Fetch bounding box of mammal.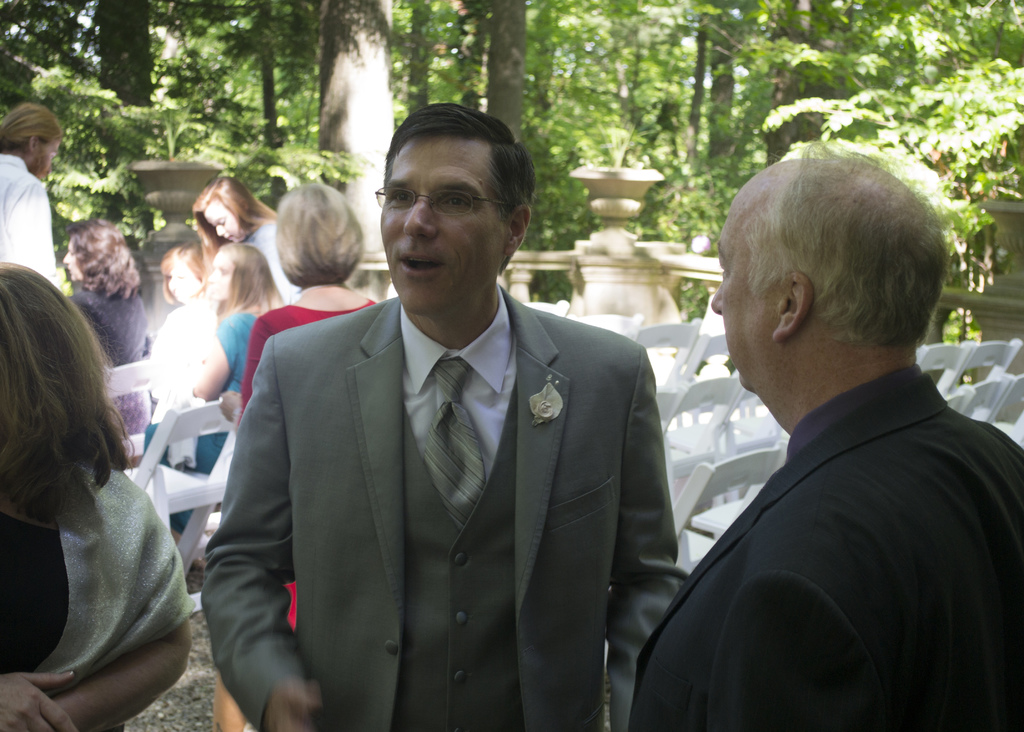
Bbox: region(174, 237, 287, 541).
